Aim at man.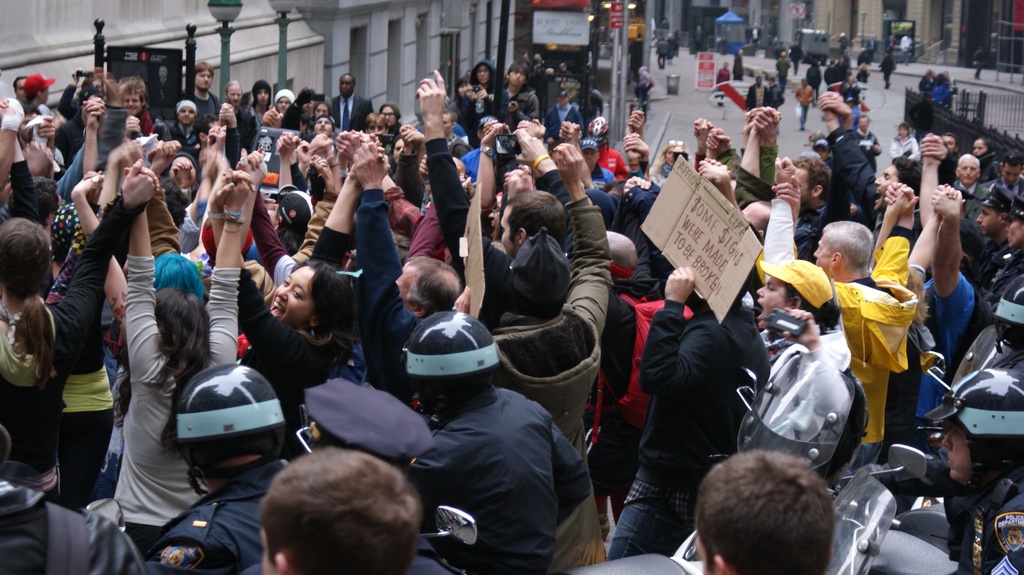
Aimed at [743,76,772,112].
